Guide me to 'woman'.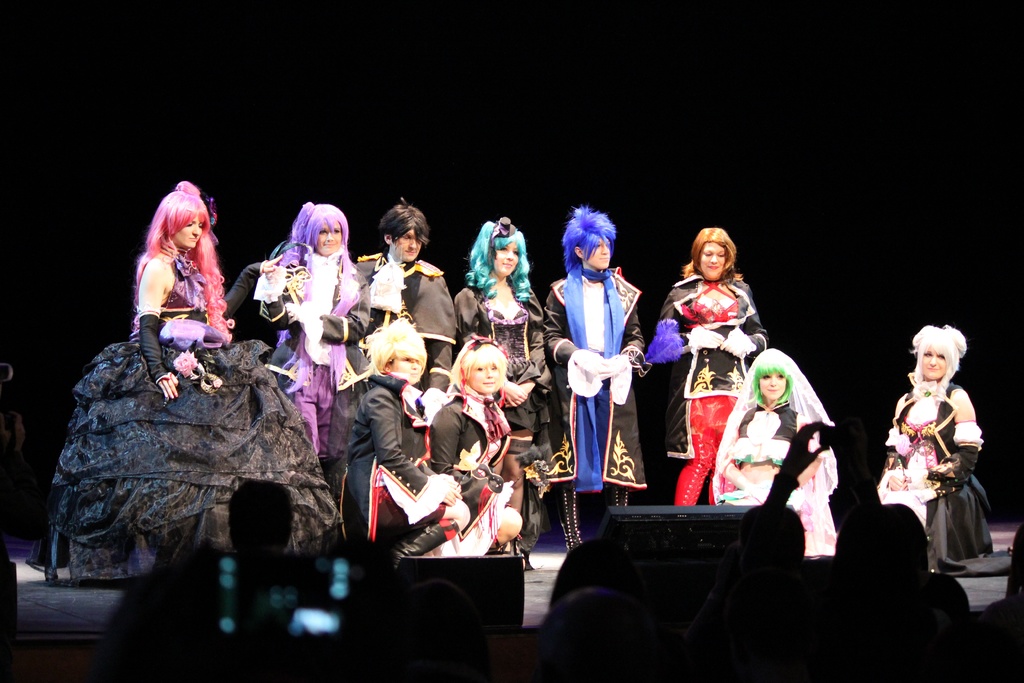
Guidance: box(340, 314, 470, 574).
